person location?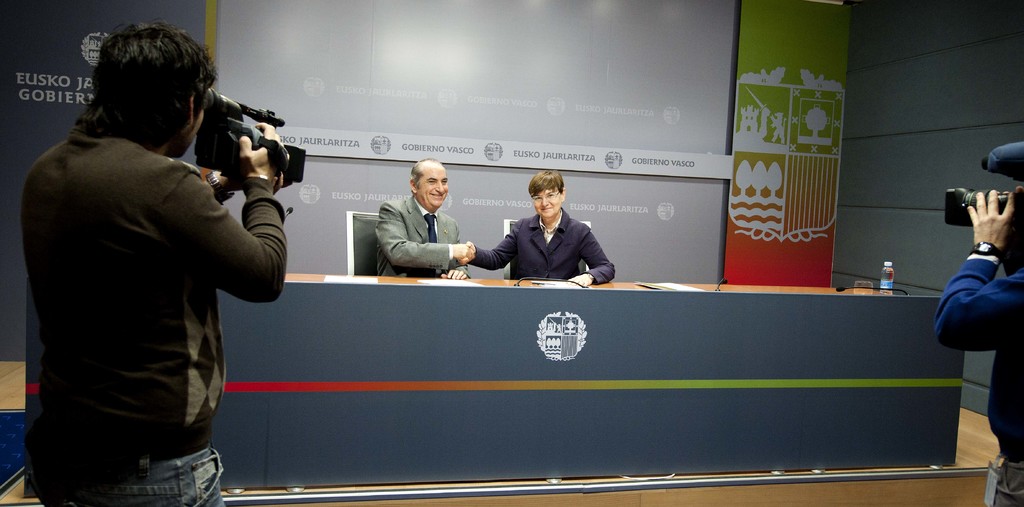
detection(377, 156, 478, 284)
